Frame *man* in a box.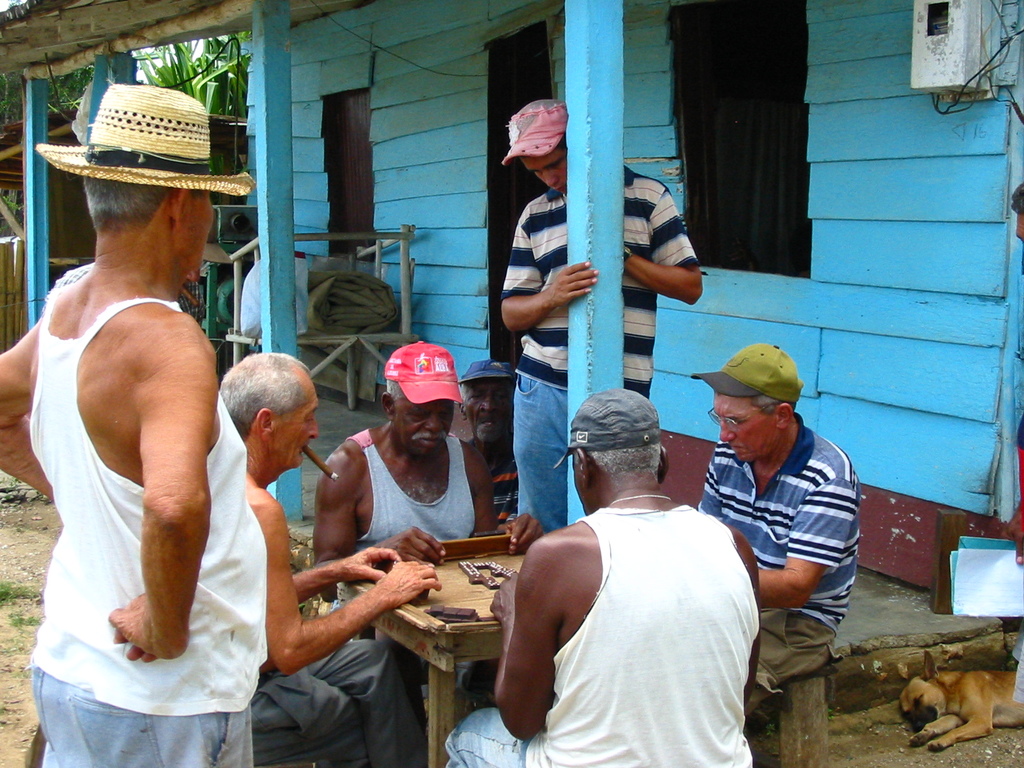
select_region(485, 383, 779, 744).
